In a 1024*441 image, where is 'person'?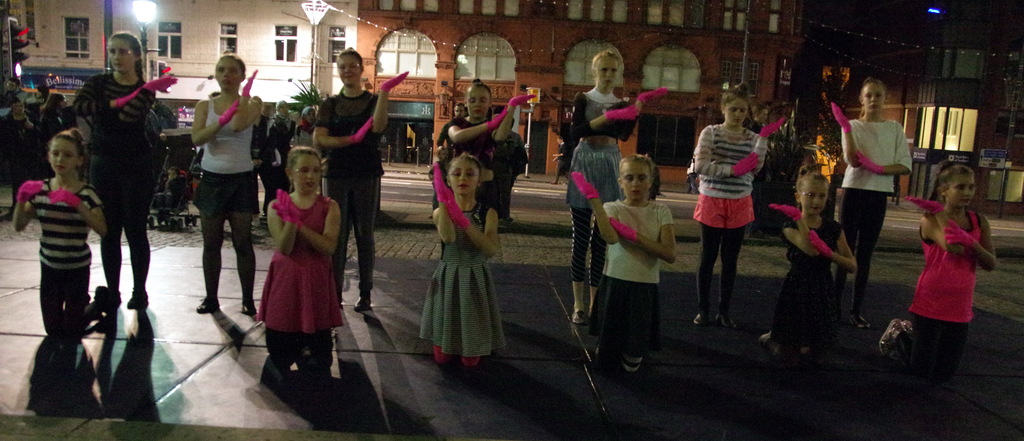
BBox(15, 126, 111, 369).
